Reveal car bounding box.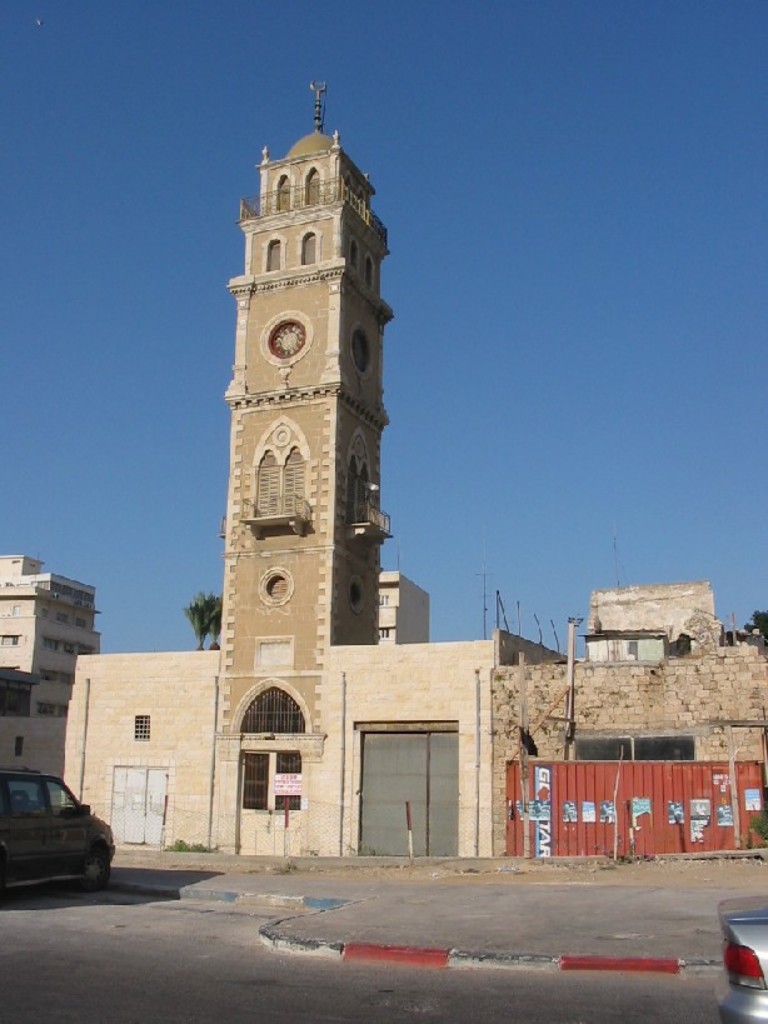
Revealed: bbox(0, 769, 116, 898).
